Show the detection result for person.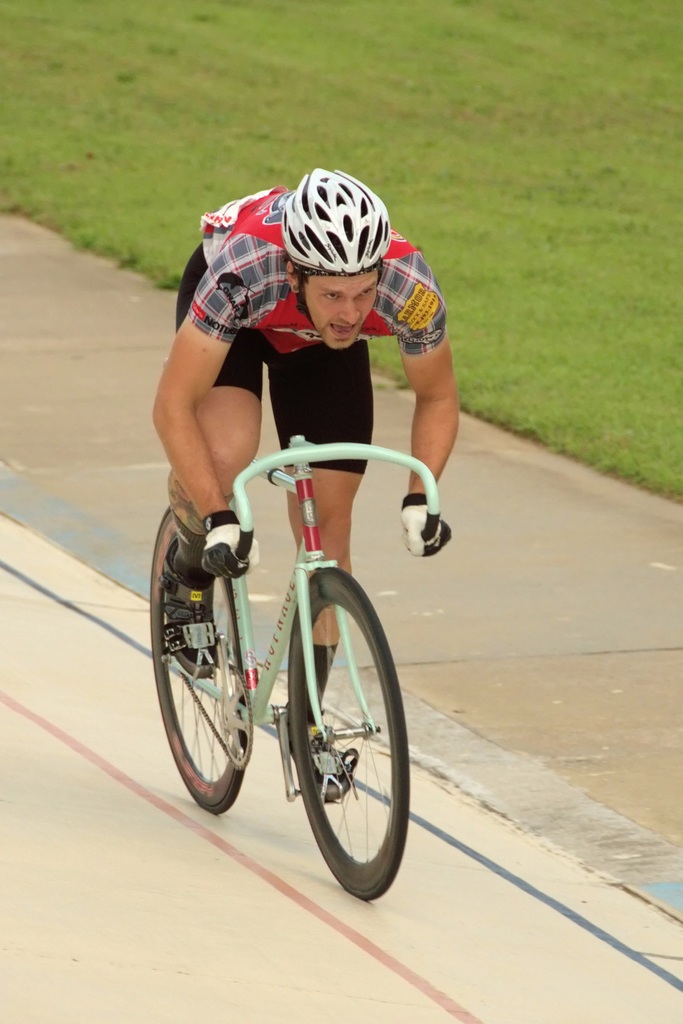
(138,196,428,846).
